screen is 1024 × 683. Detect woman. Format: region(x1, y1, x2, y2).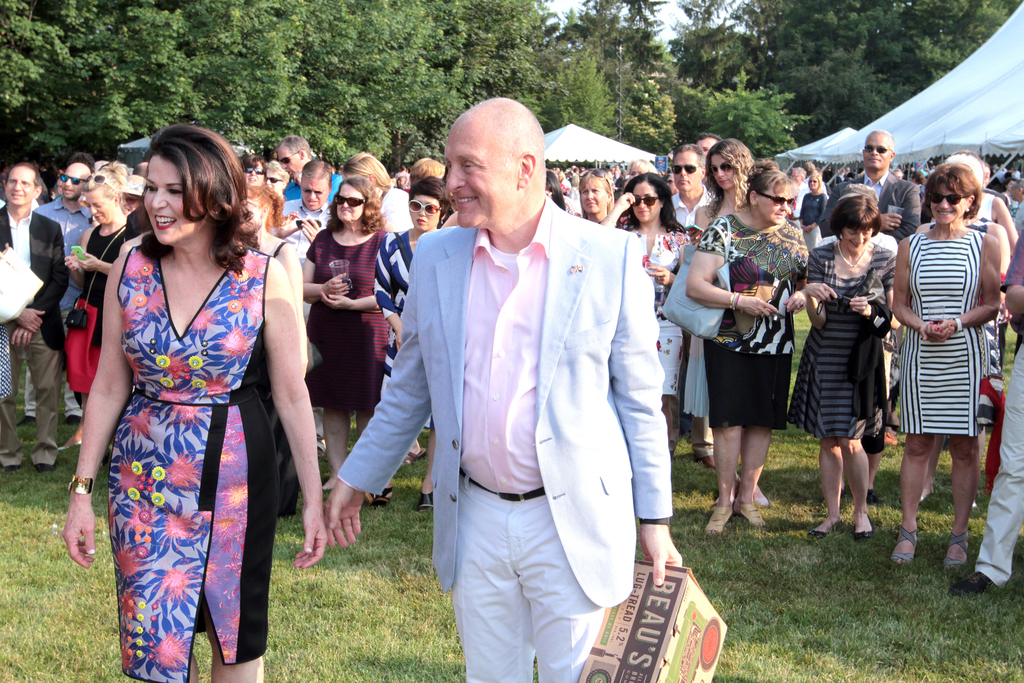
region(579, 171, 613, 227).
